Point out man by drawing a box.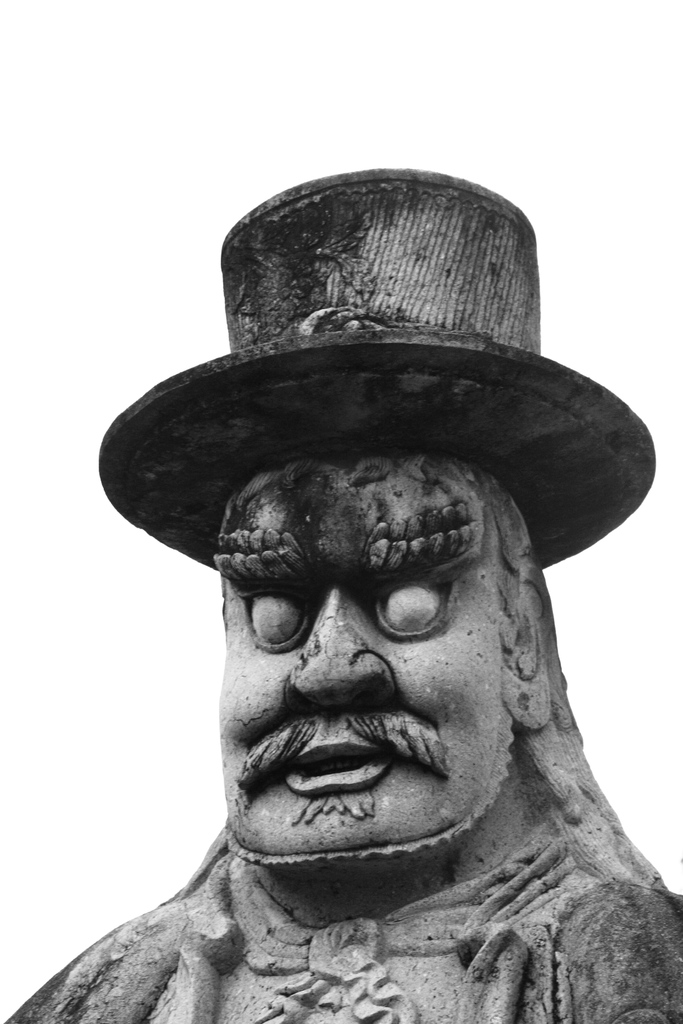
box(0, 156, 682, 1023).
